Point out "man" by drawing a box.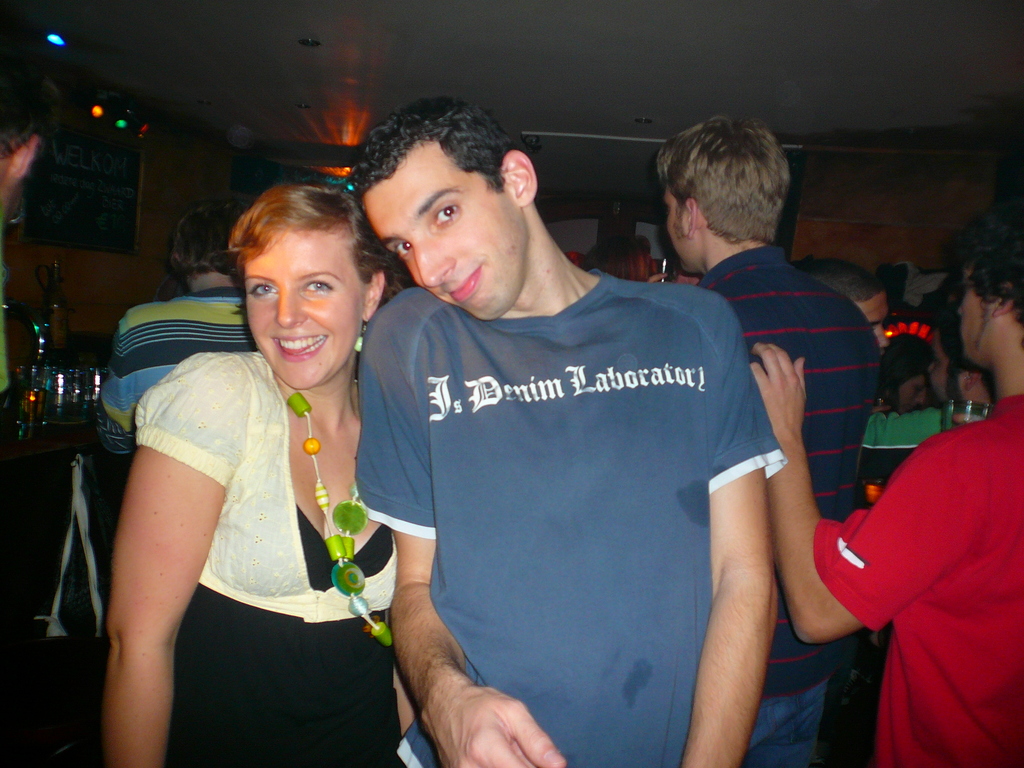
<box>358,112,799,767</box>.
